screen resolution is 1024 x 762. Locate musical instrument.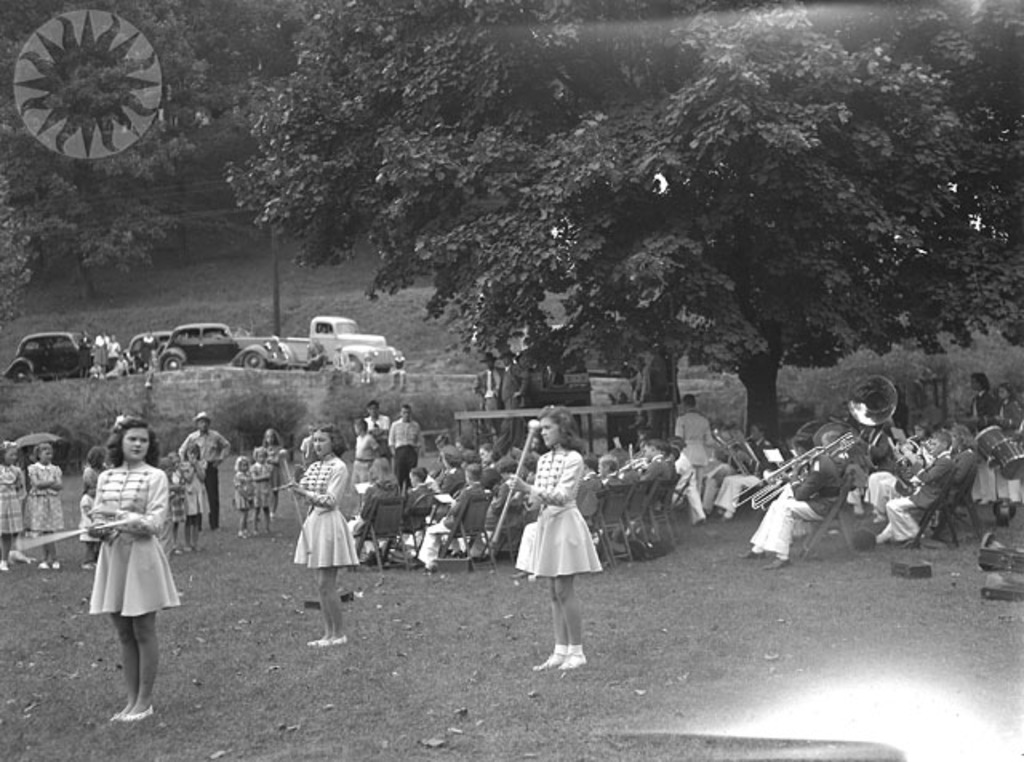
603 435 648 488.
